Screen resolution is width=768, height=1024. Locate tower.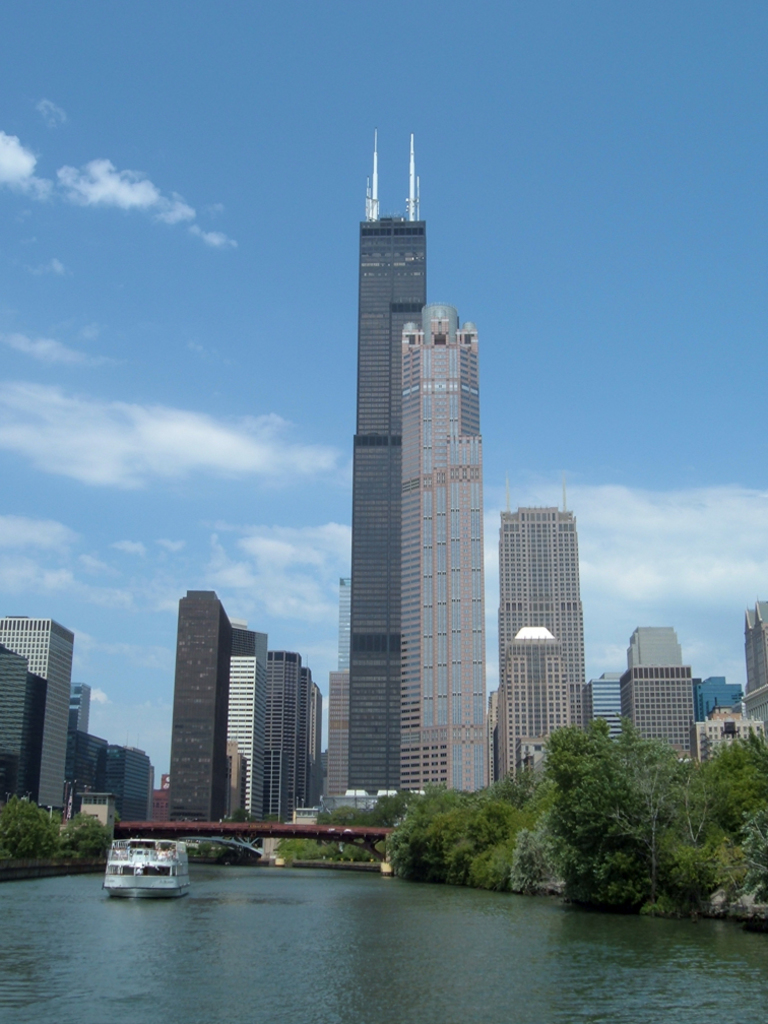
x1=233 y1=645 x2=271 y2=821.
